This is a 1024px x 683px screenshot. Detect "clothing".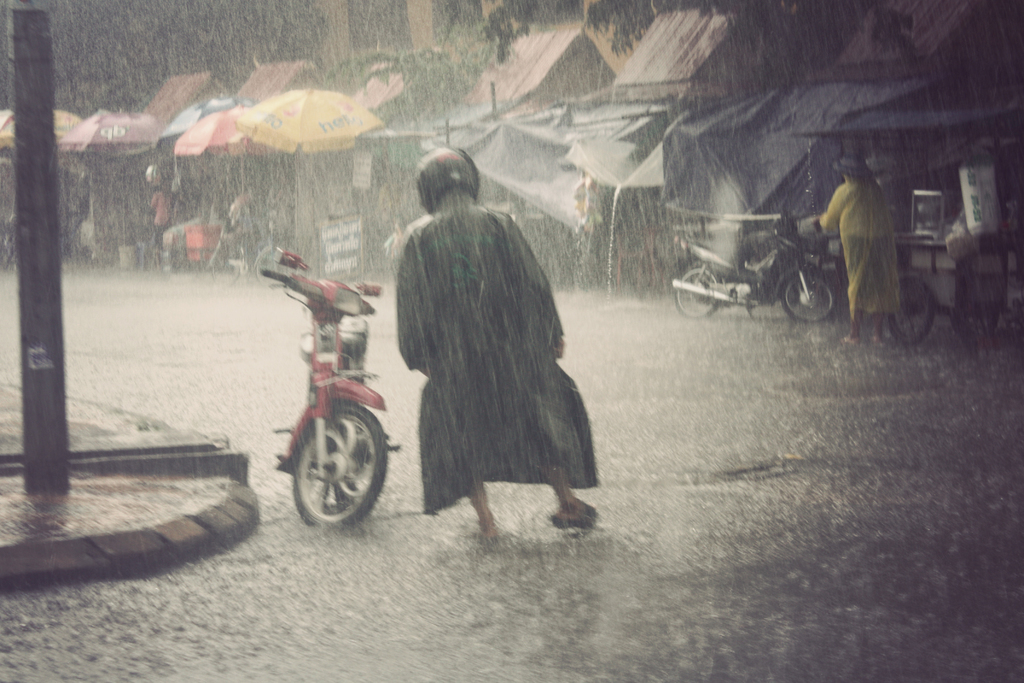
bbox(815, 161, 901, 313).
